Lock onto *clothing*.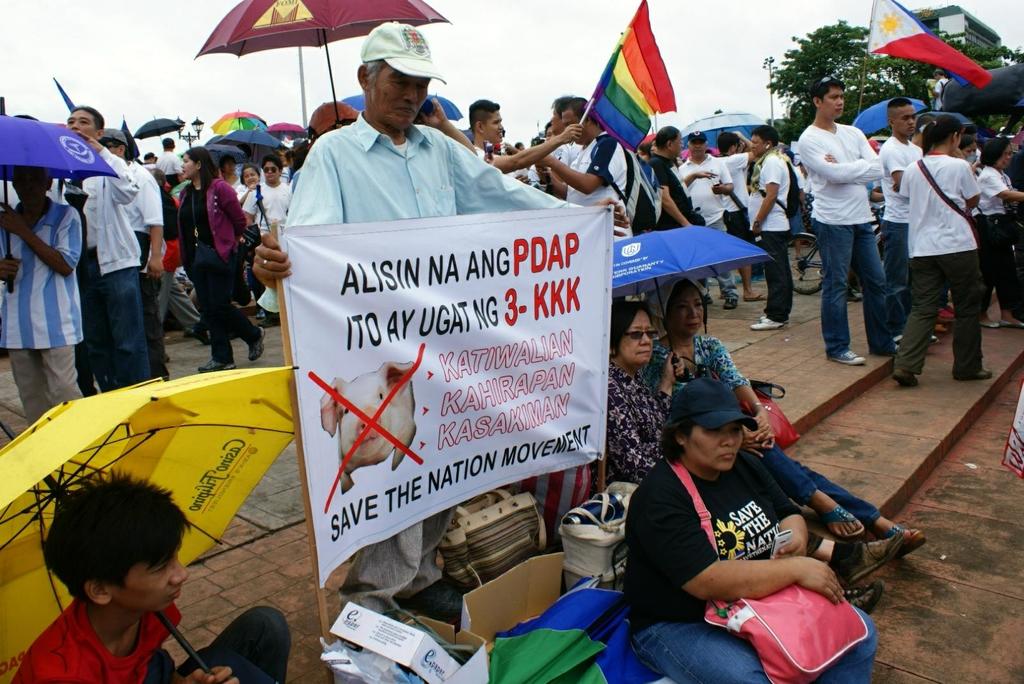
Locked: (178, 183, 261, 358).
